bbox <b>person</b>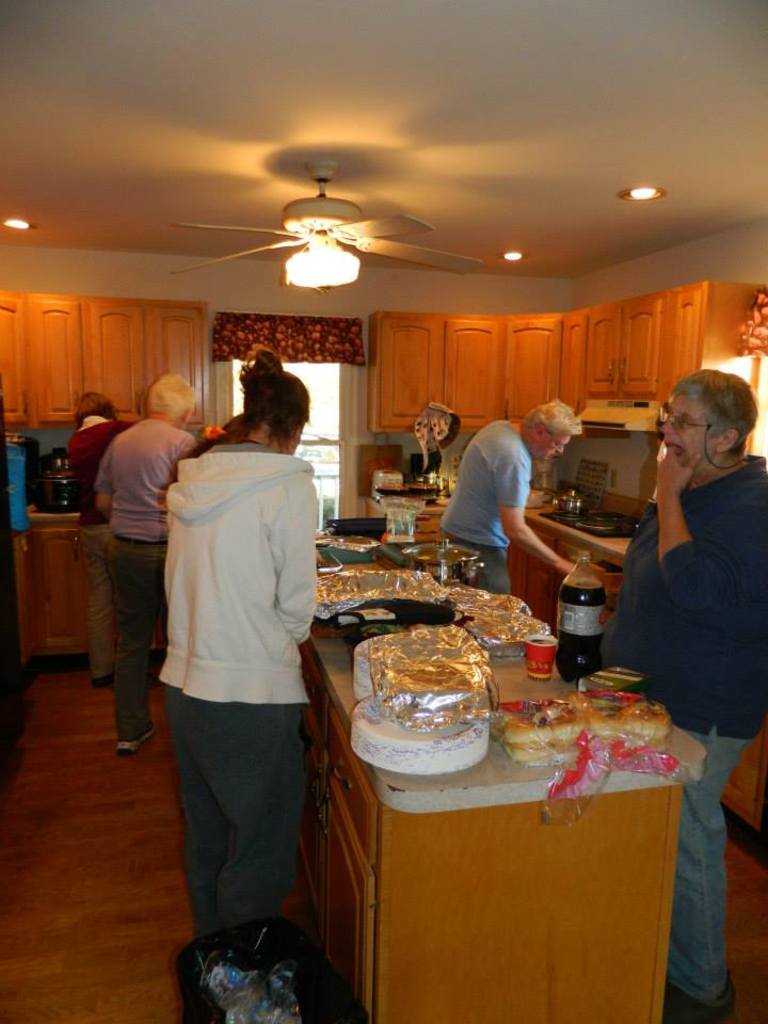
95,367,206,759
